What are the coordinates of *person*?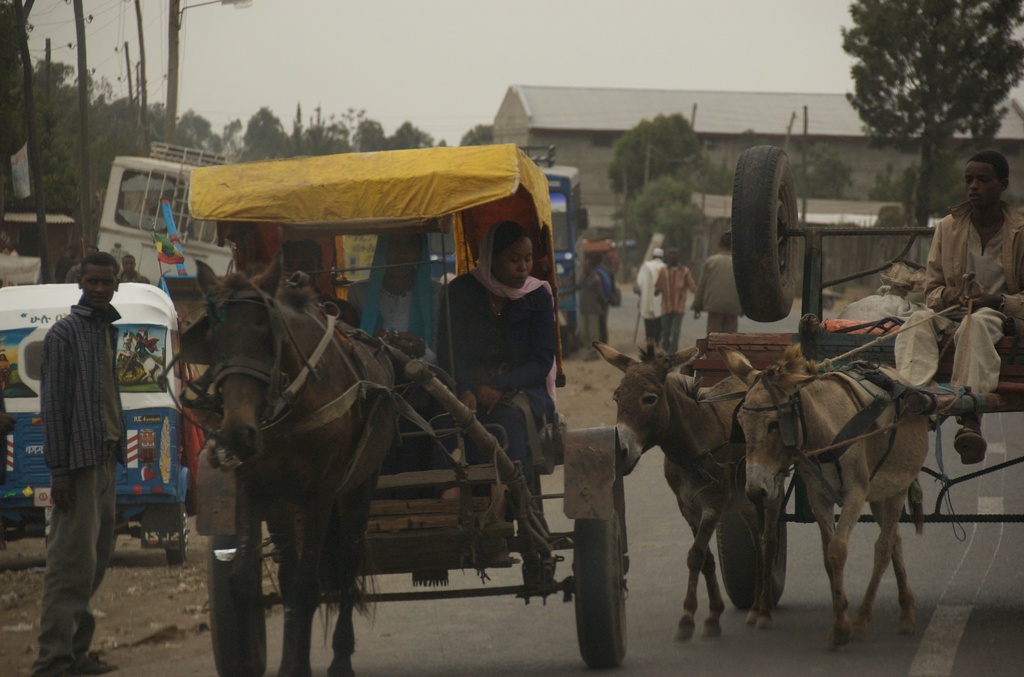
[left=694, top=237, right=744, bottom=336].
